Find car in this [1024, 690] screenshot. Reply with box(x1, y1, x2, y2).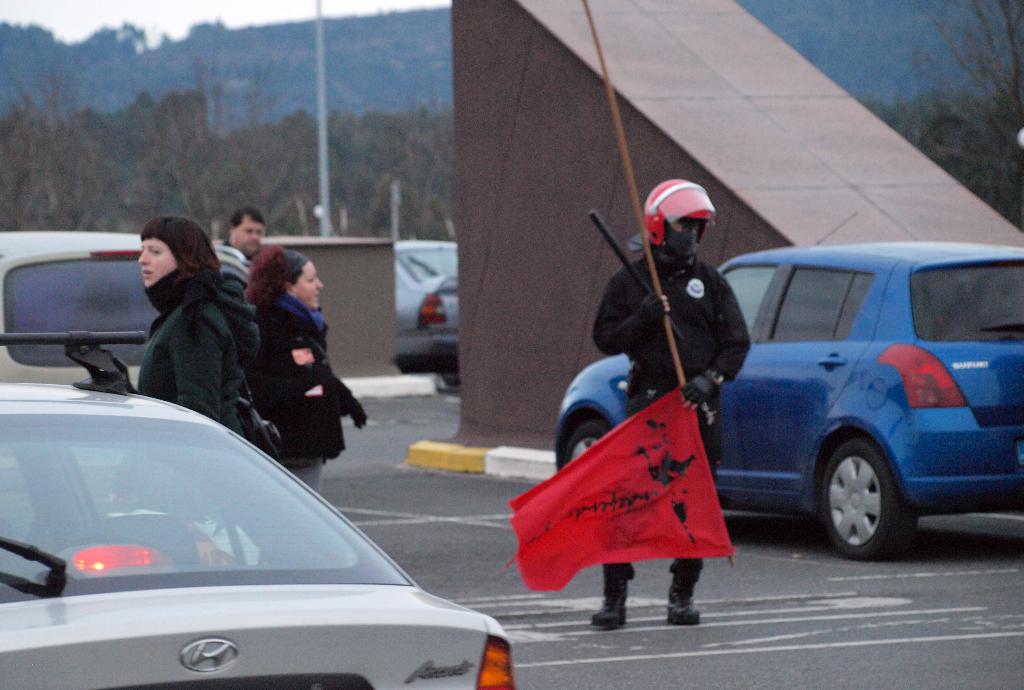
box(394, 254, 459, 369).
